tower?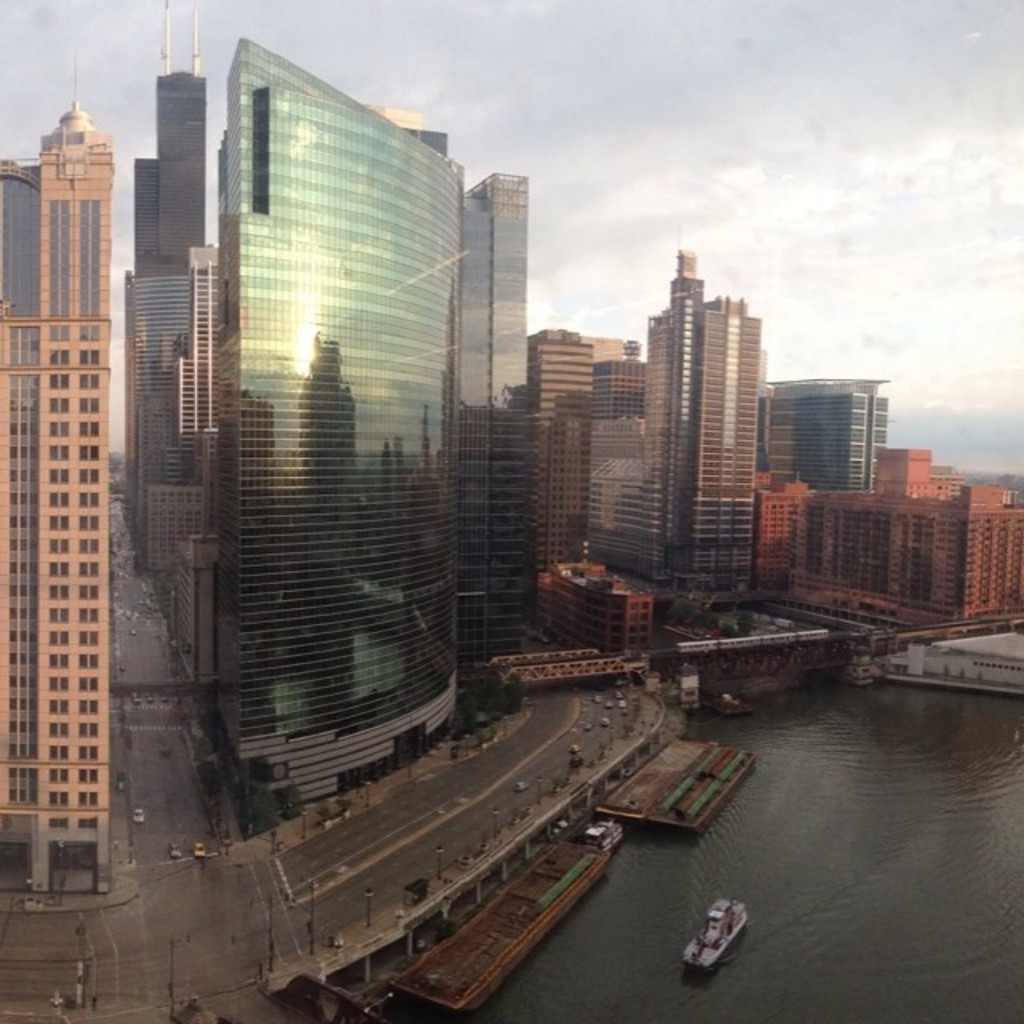
{"left": 0, "top": 70, "right": 112, "bottom": 893}
